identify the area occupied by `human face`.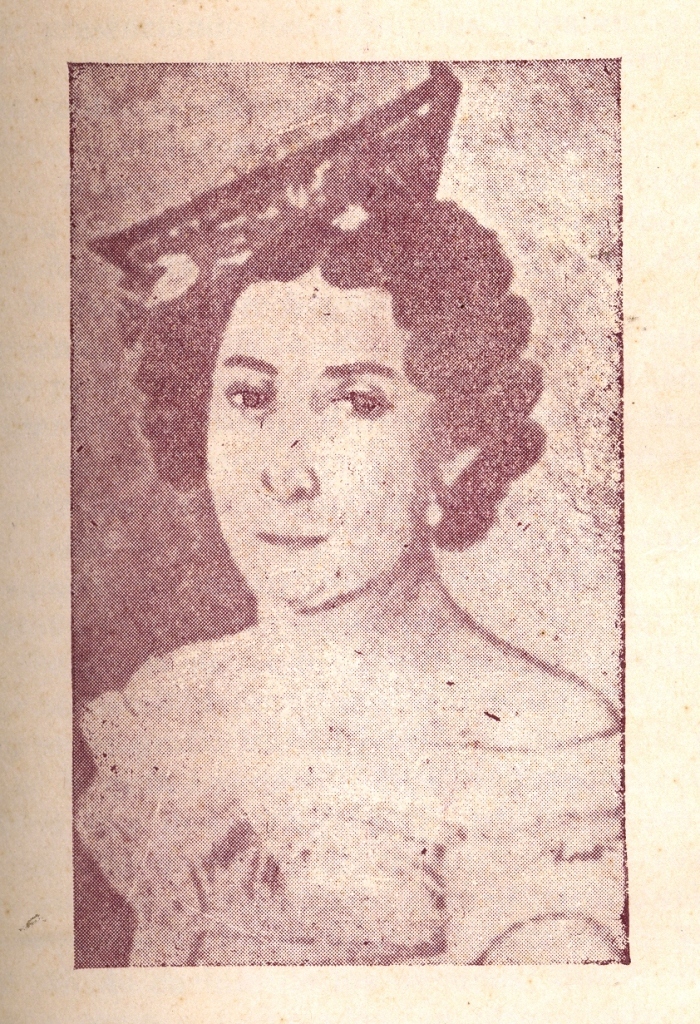
Area: 197 322 425 617.
